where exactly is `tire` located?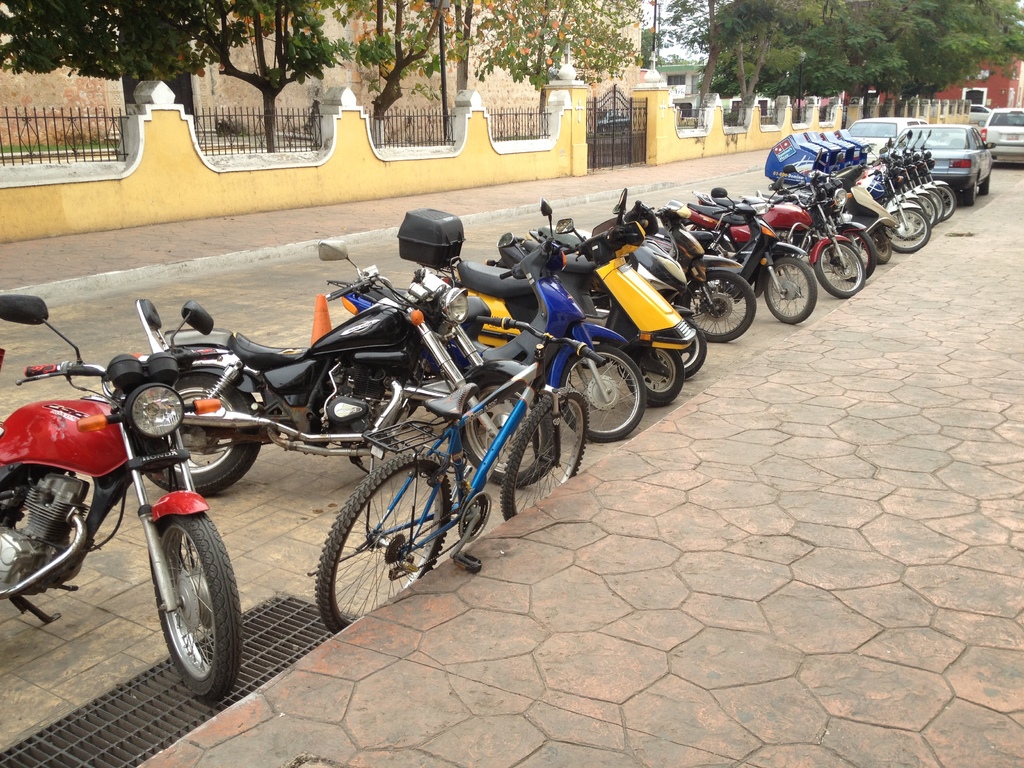
Its bounding box is (499, 386, 589, 521).
